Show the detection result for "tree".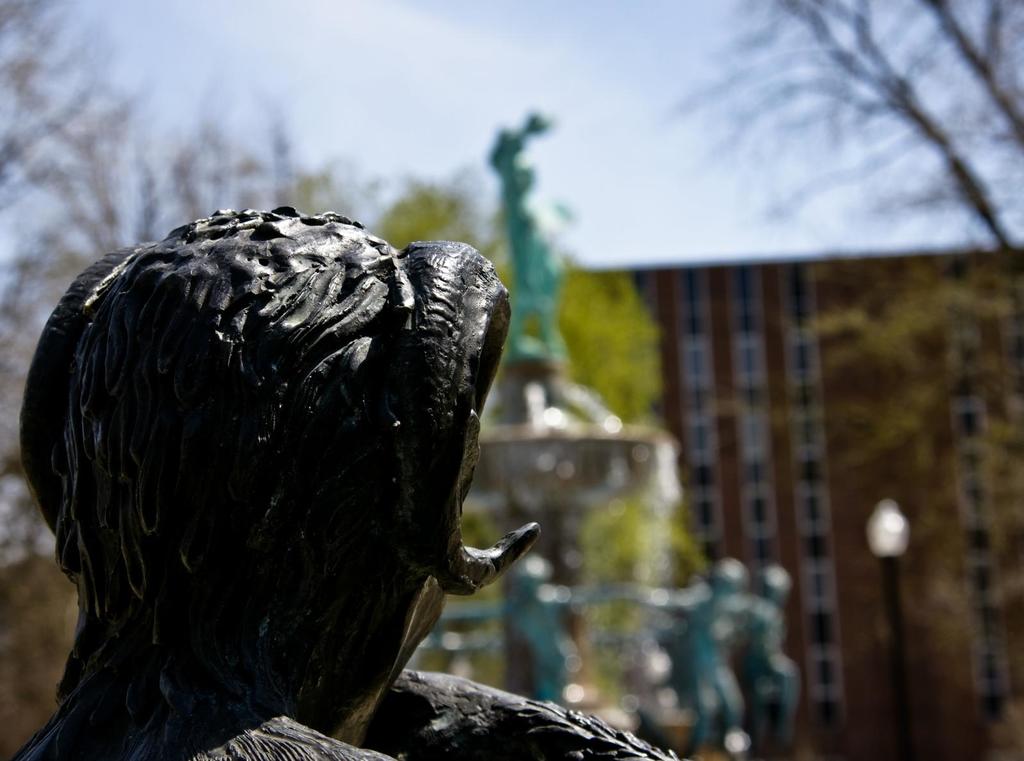
bbox(0, 0, 709, 728).
